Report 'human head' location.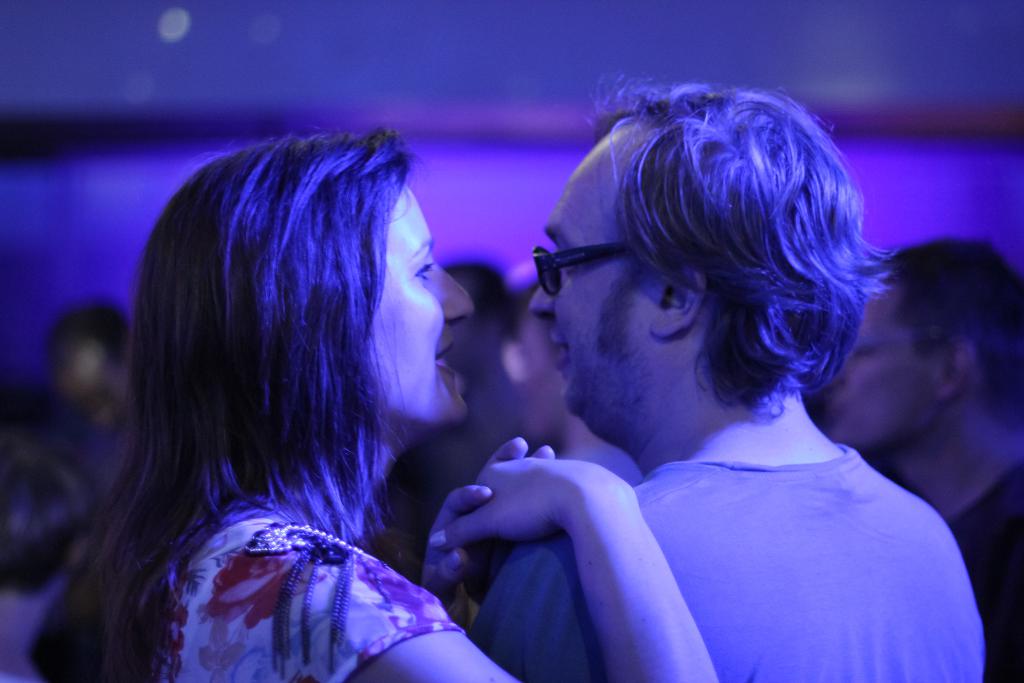
Report: [543,86,886,456].
